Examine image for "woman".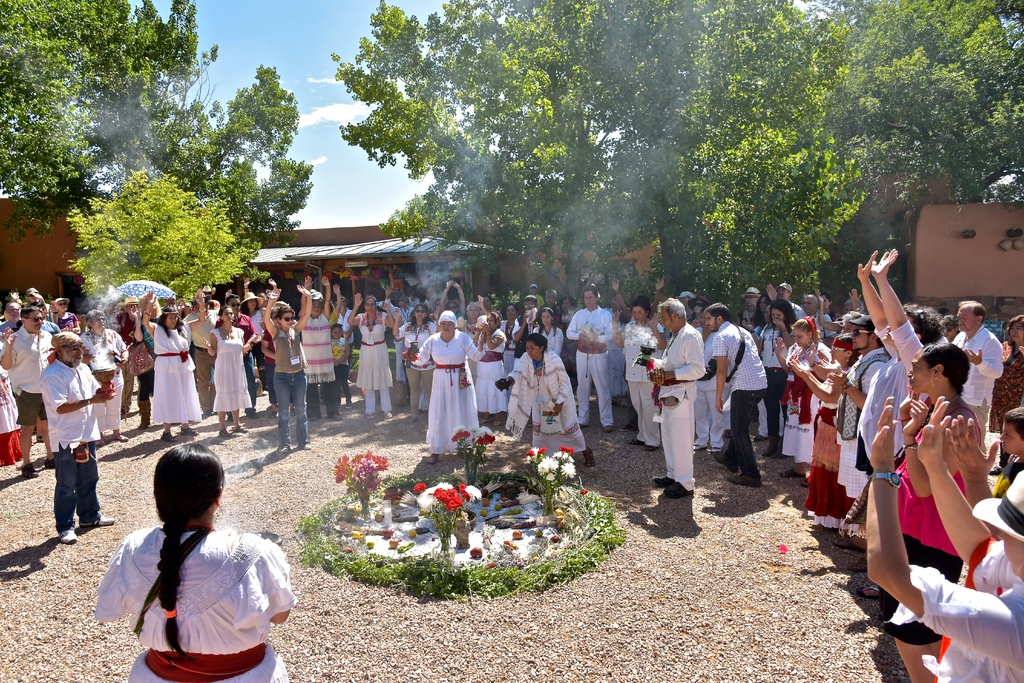
Examination result: {"left": 94, "top": 440, "right": 301, "bottom": 682}.
